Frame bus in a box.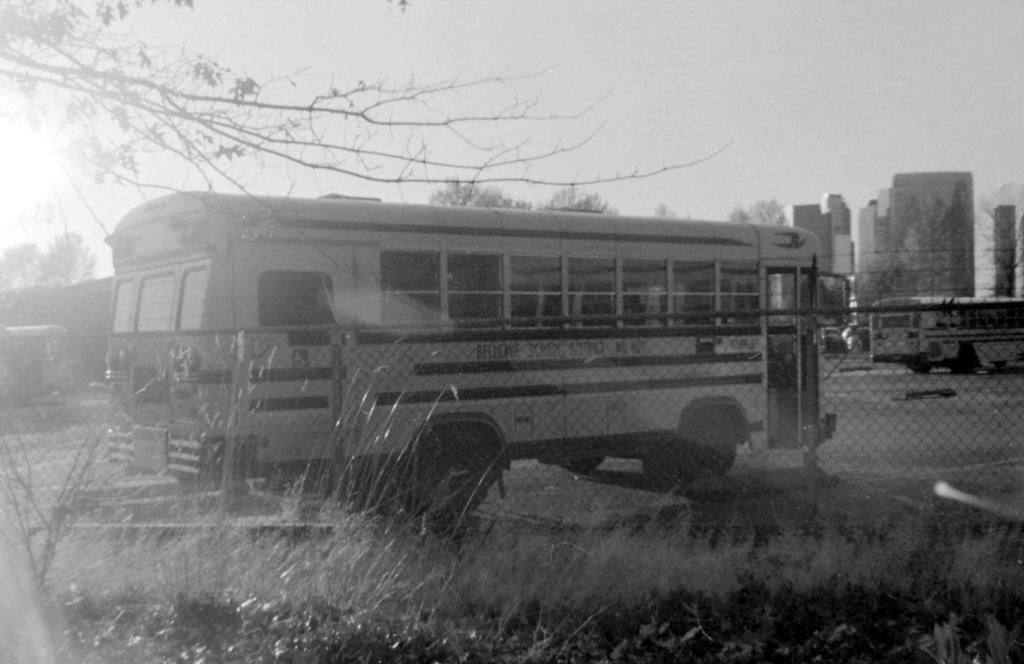
105, 183, 858, 532.
